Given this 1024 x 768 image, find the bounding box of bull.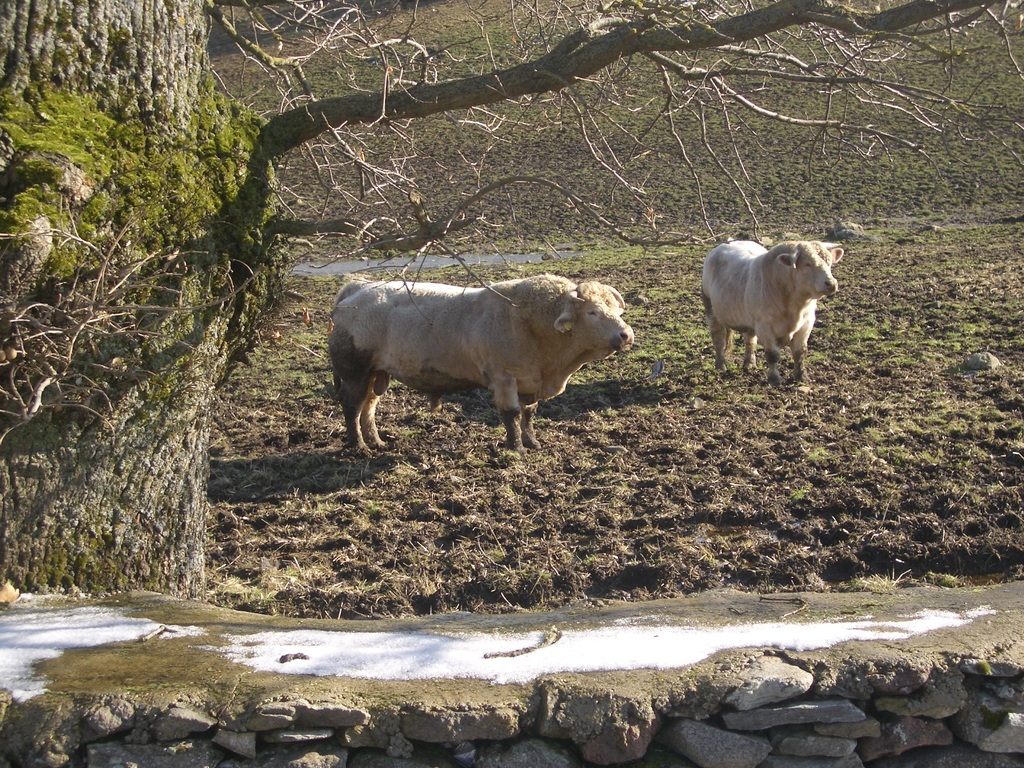
l=694, t=234, r=849, b=388.
